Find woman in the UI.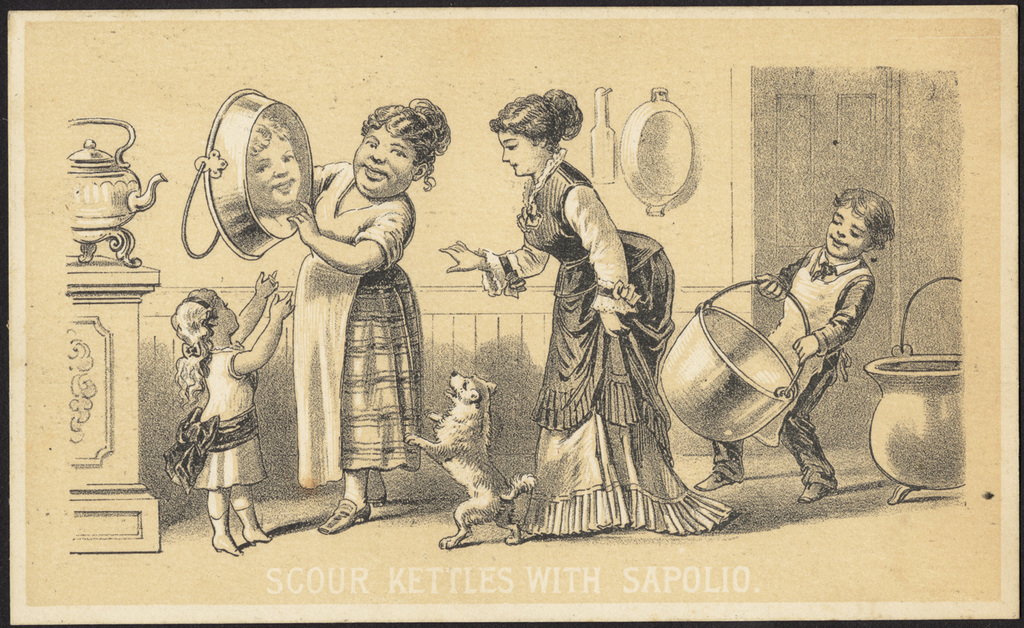
UI element at 438, 85, 735, 537.
